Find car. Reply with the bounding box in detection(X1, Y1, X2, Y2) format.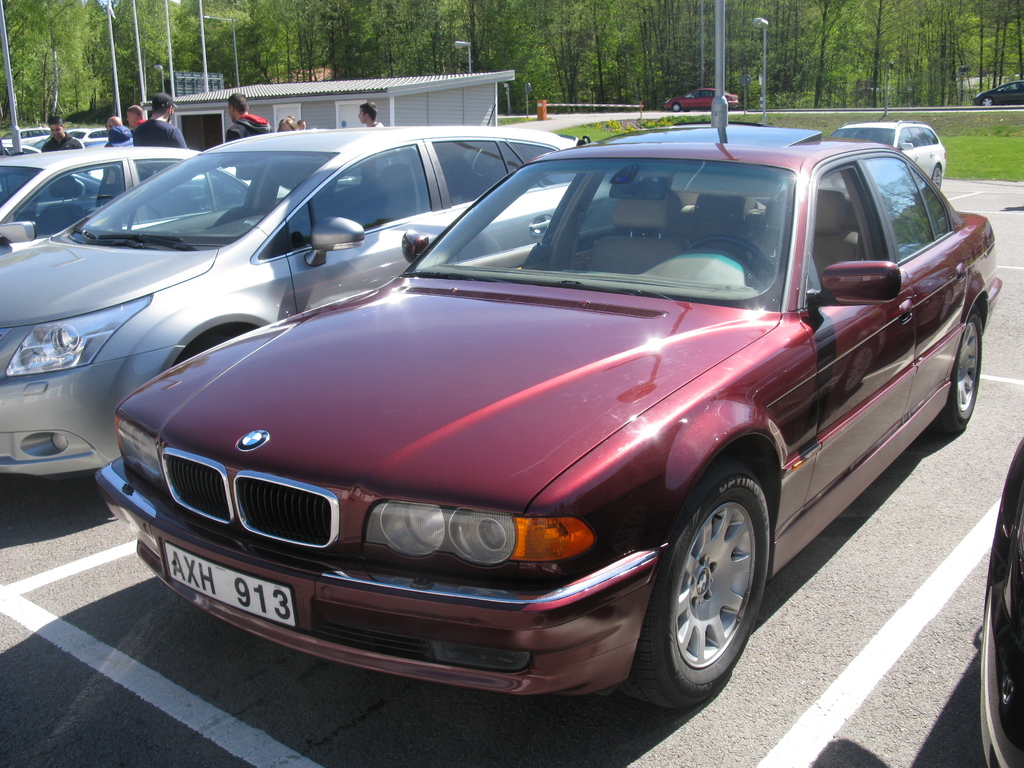
detection(976, 438, 1023, 767).
